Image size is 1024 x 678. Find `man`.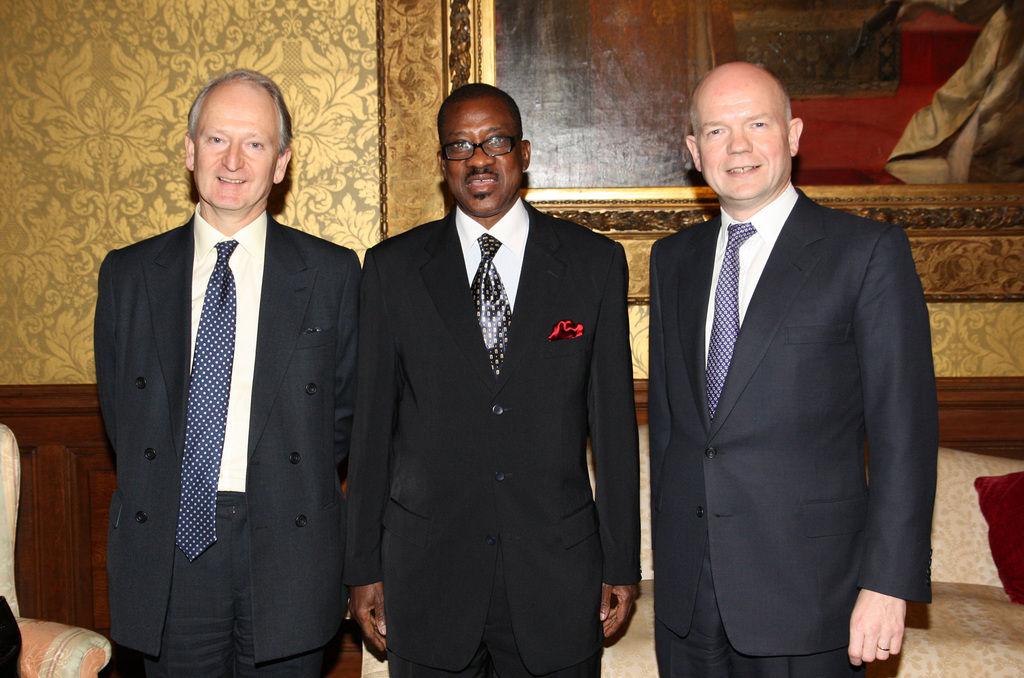
bbox=(87, 70, 362, 677).
